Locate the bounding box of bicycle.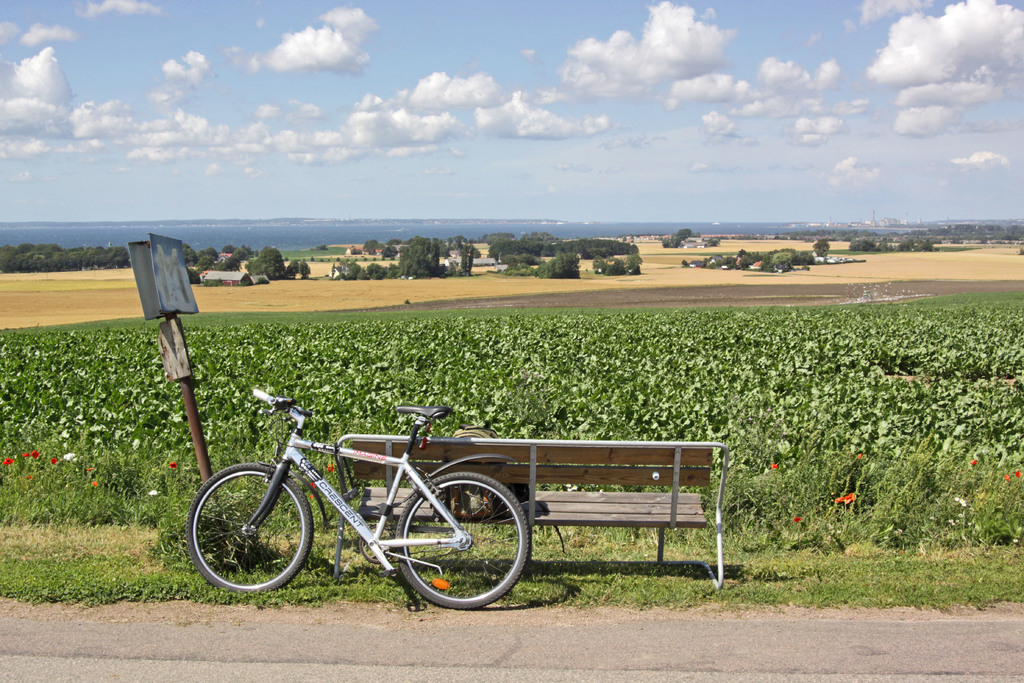
Bounding box: (left=180, top=383, right=536, bottom=613).
